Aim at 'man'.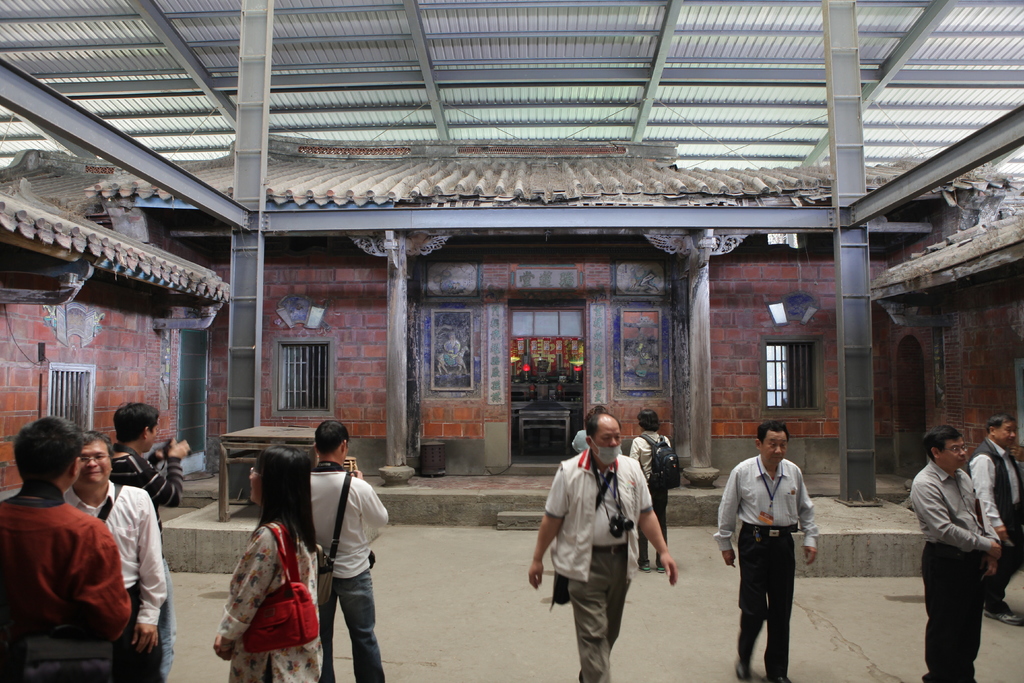
Aimed at pyautogui.locateOnScreen(307, 415, 390, 682).
